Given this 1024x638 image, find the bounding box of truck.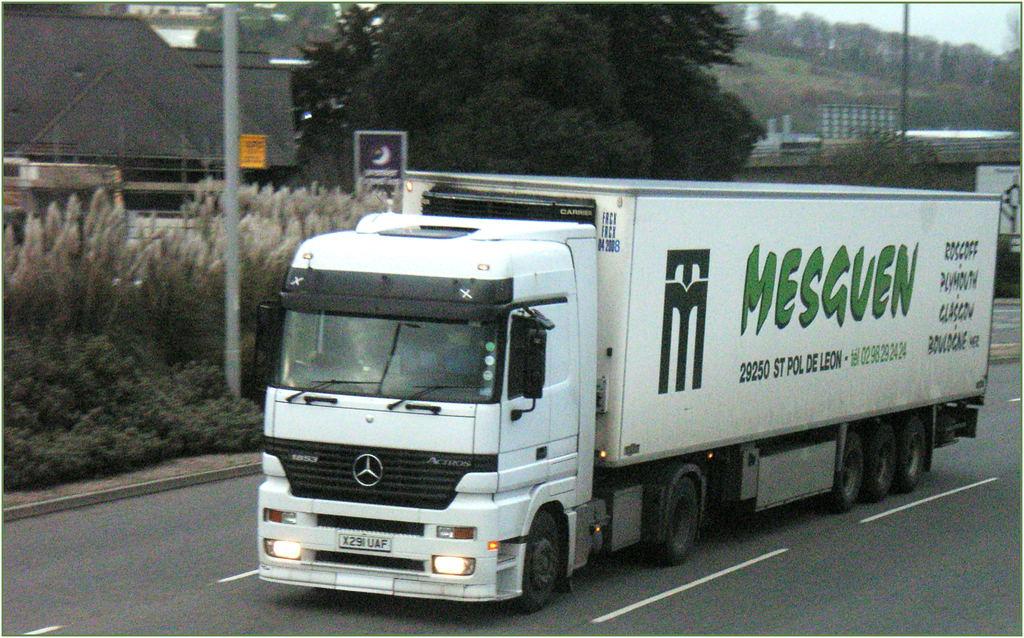
255/163/1007/613.
